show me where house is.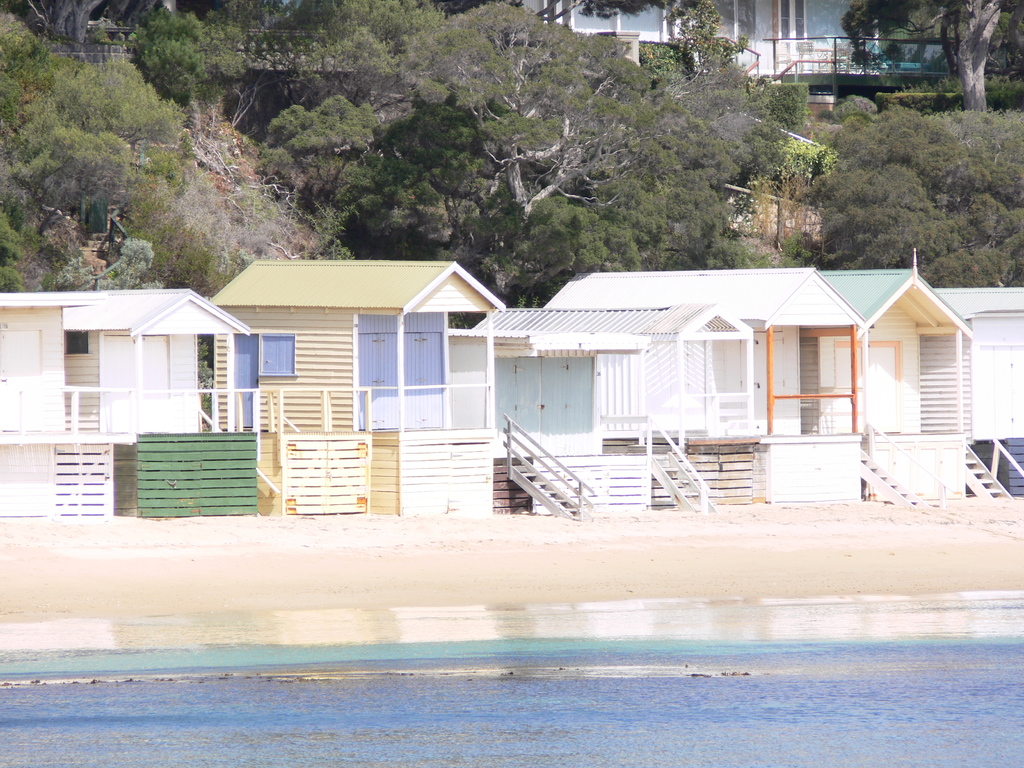
house is at l=516, t=317, r=672, b=497.
